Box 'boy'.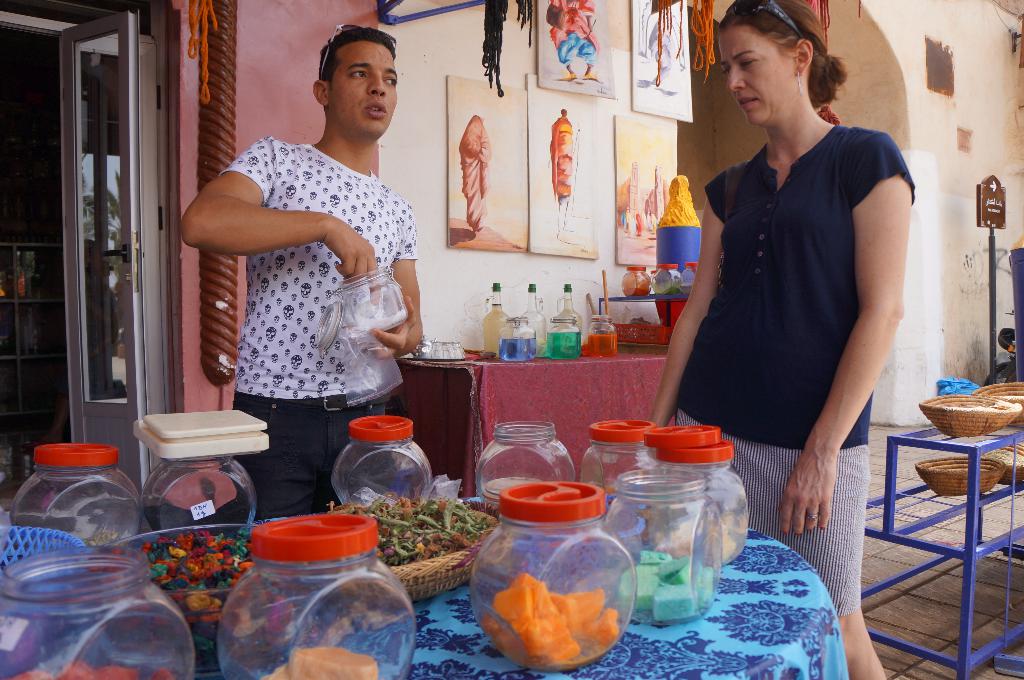
172:42:432:504.
